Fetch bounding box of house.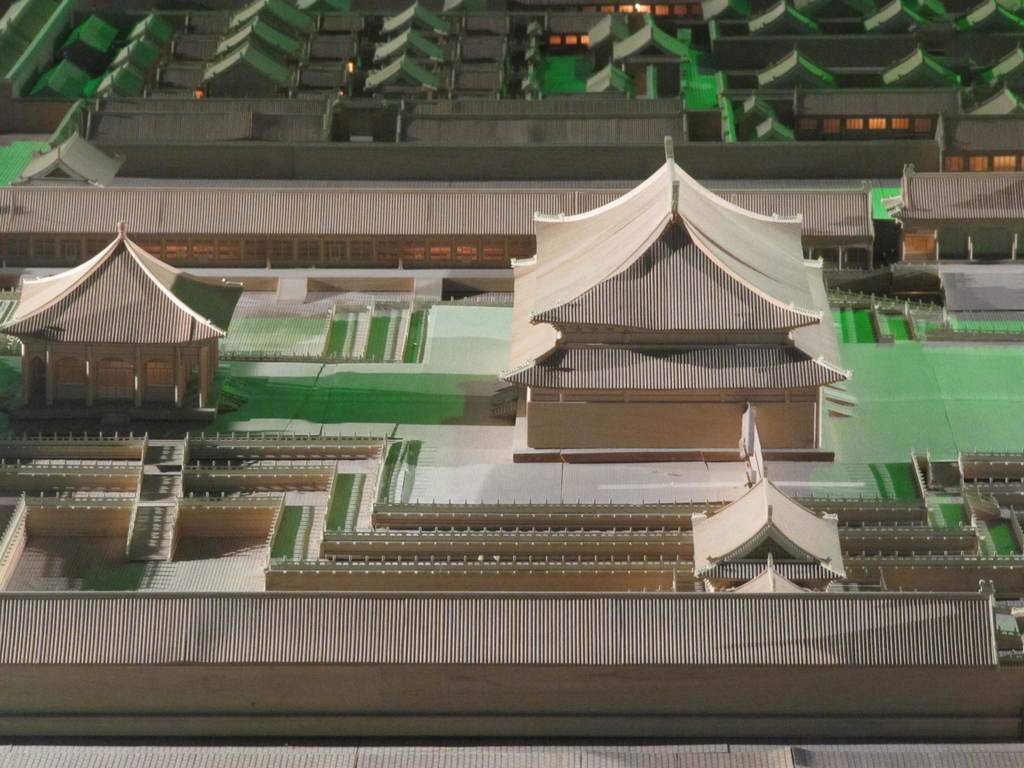
Bbox: 495, 131, 850, 462.
